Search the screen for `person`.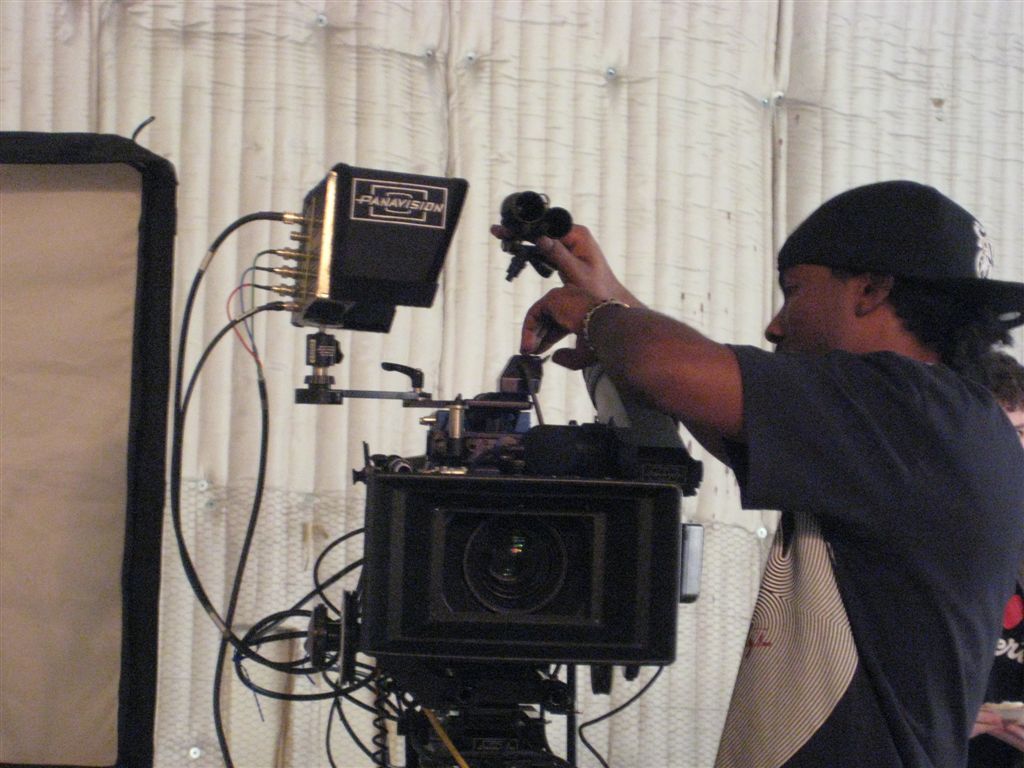
Found at (955,350,1023,767).
